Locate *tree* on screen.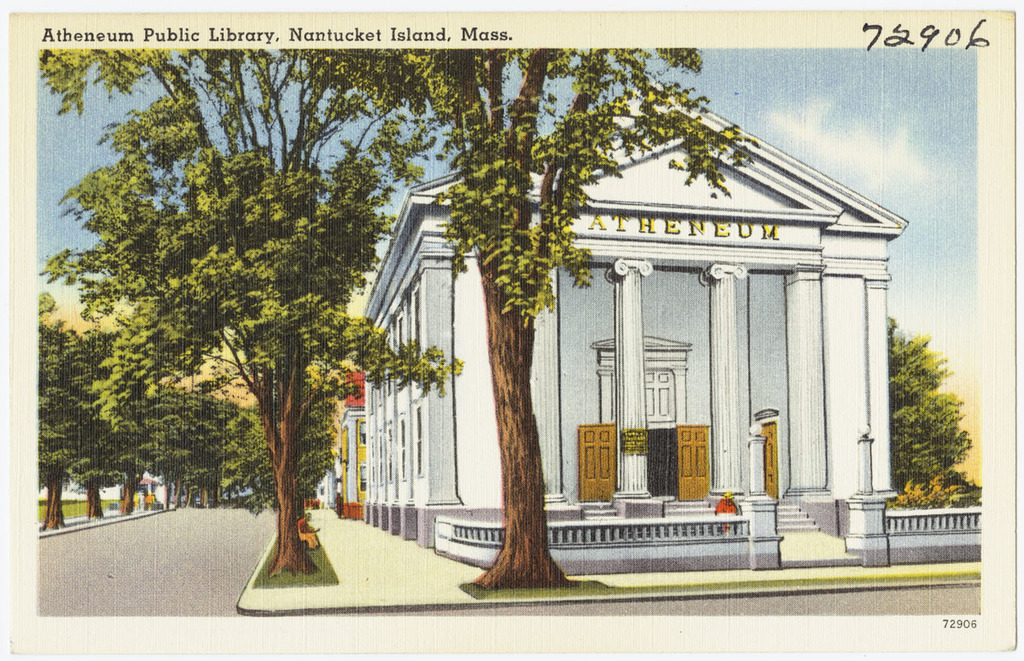
On screen at [294, 385, 362, 524].
